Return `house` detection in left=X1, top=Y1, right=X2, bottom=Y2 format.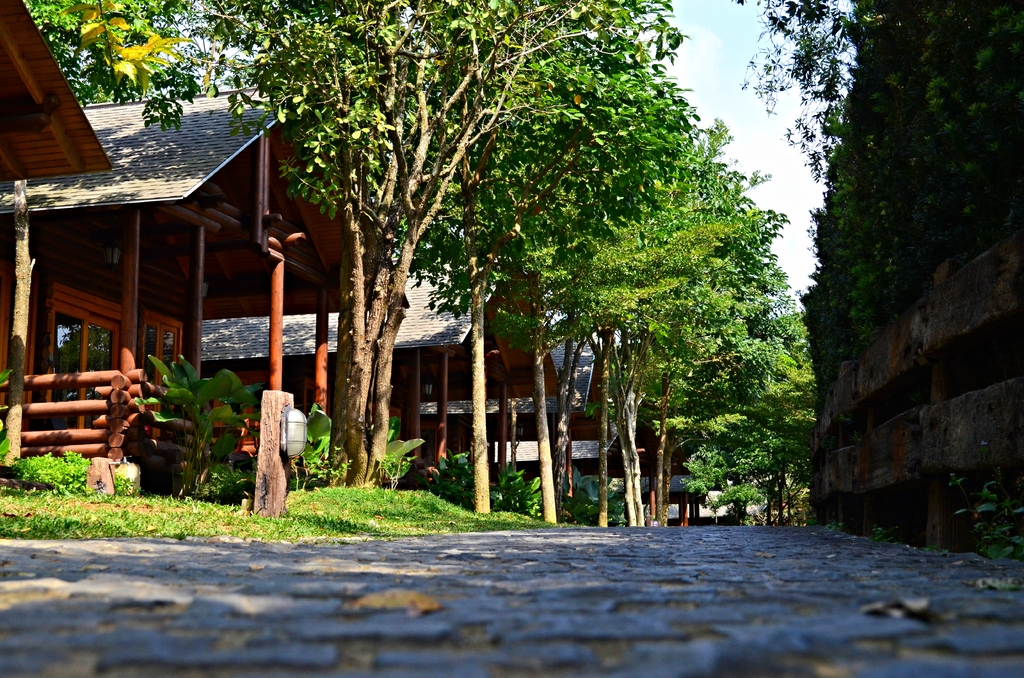
left=417, top=339, right=605, bottom=501.
